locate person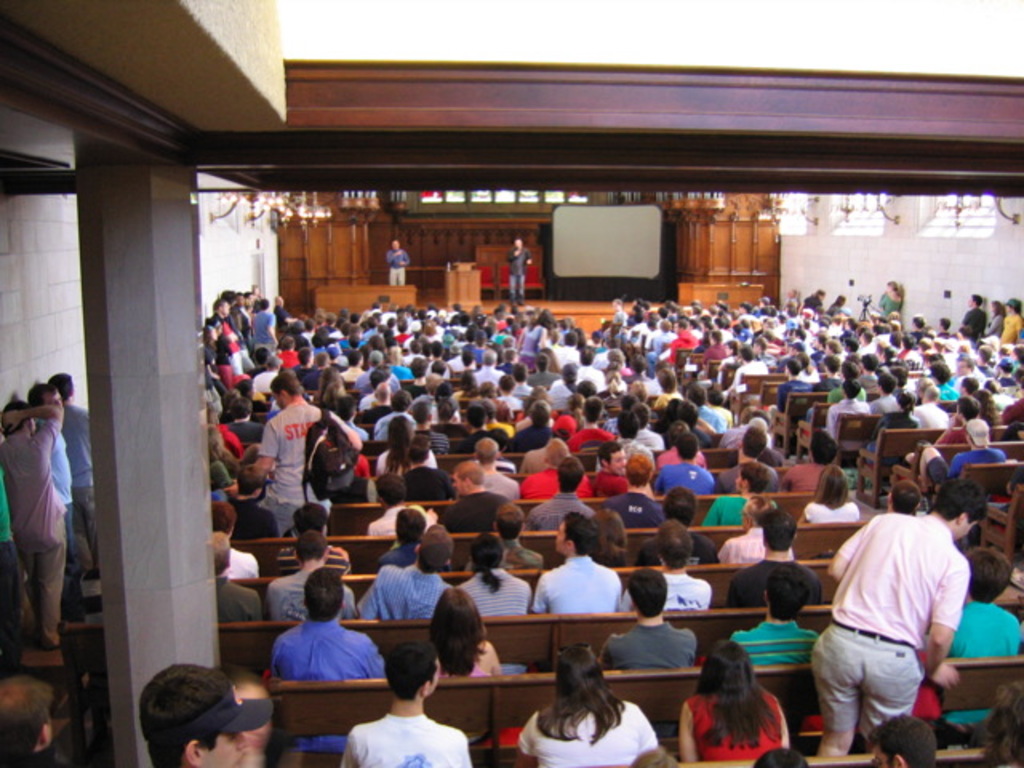
left=512, top=235, right=533, bottom=301
